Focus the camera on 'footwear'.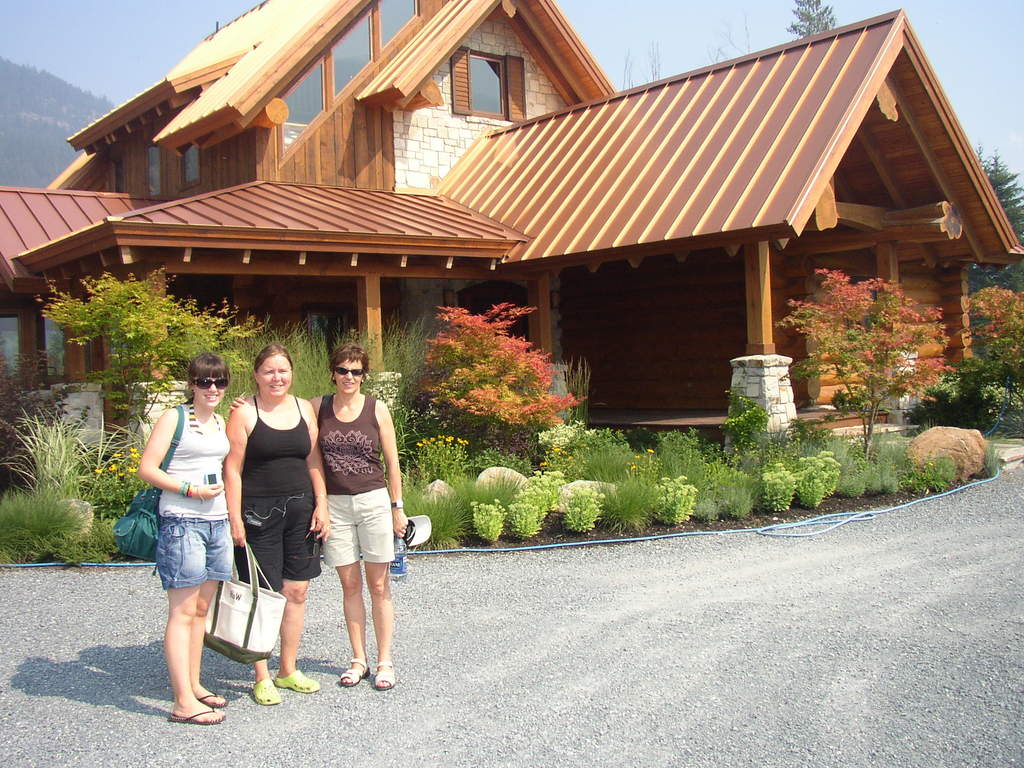
Focus region: box(252, 680, 281, 707).
